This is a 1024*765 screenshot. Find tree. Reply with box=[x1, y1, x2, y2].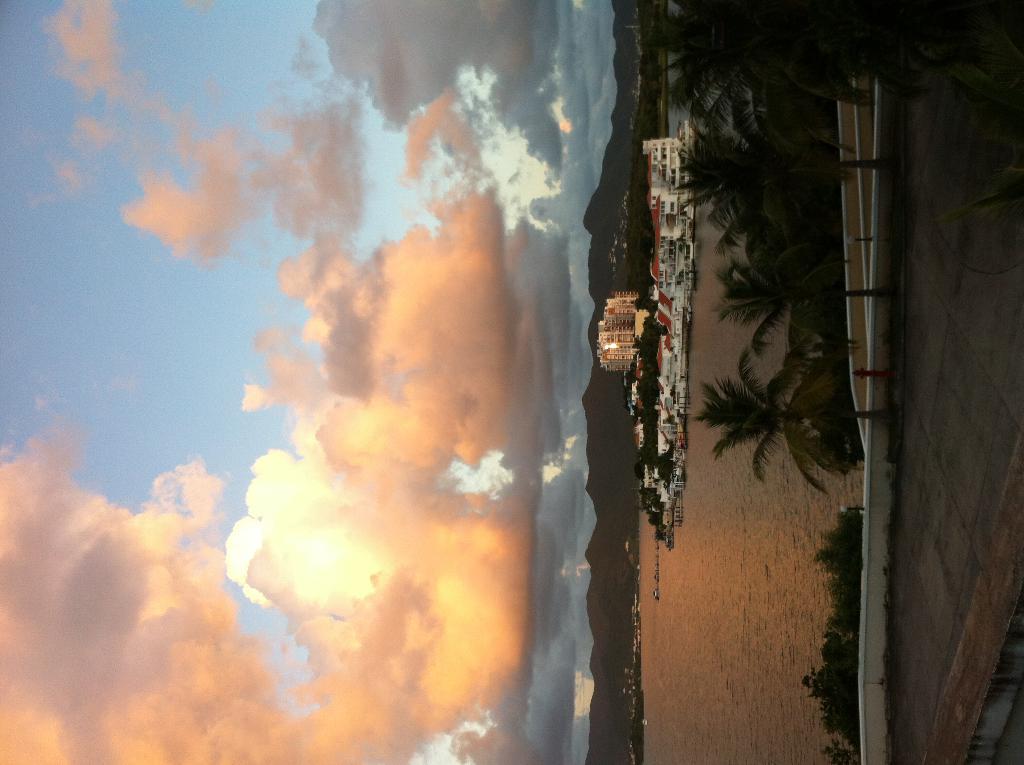
box=[673, 122, 913, 250].
